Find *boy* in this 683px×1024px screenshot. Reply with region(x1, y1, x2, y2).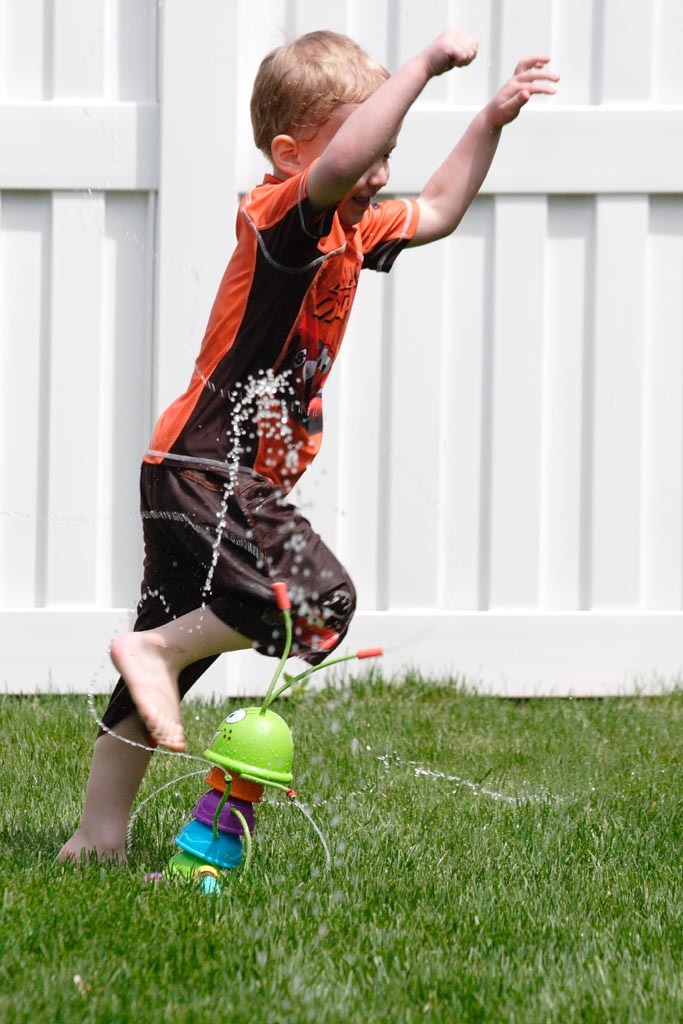
region(34, 23, 570, 882).
